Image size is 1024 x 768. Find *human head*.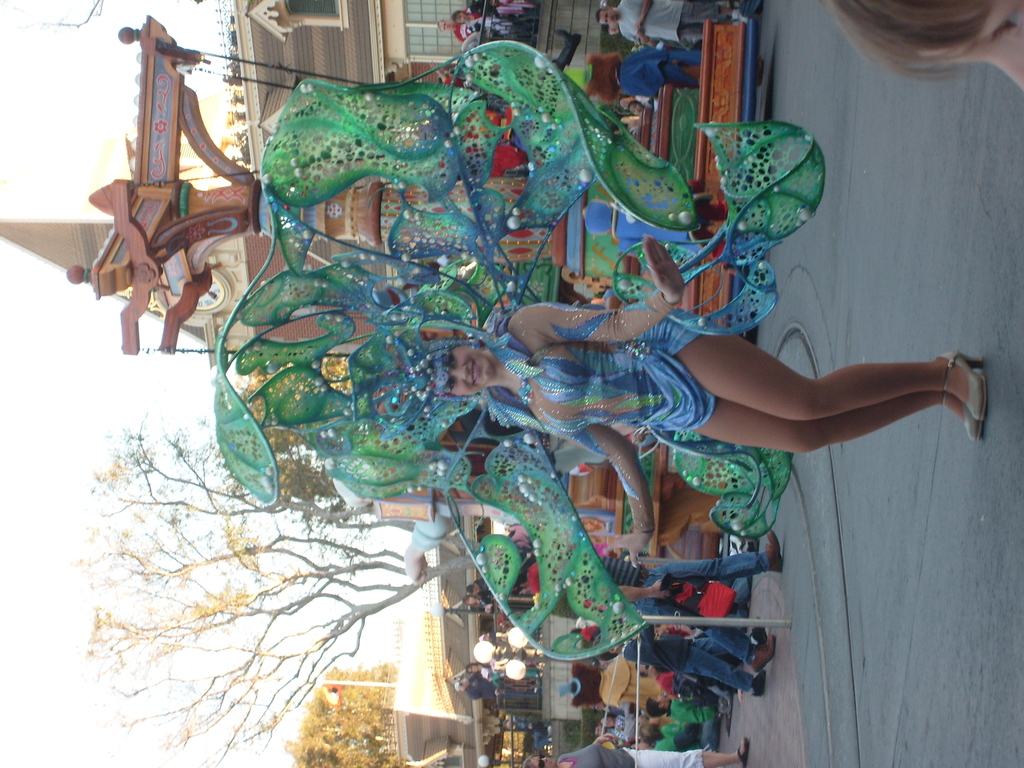
<region>628, 97, 641, 121</region>.
